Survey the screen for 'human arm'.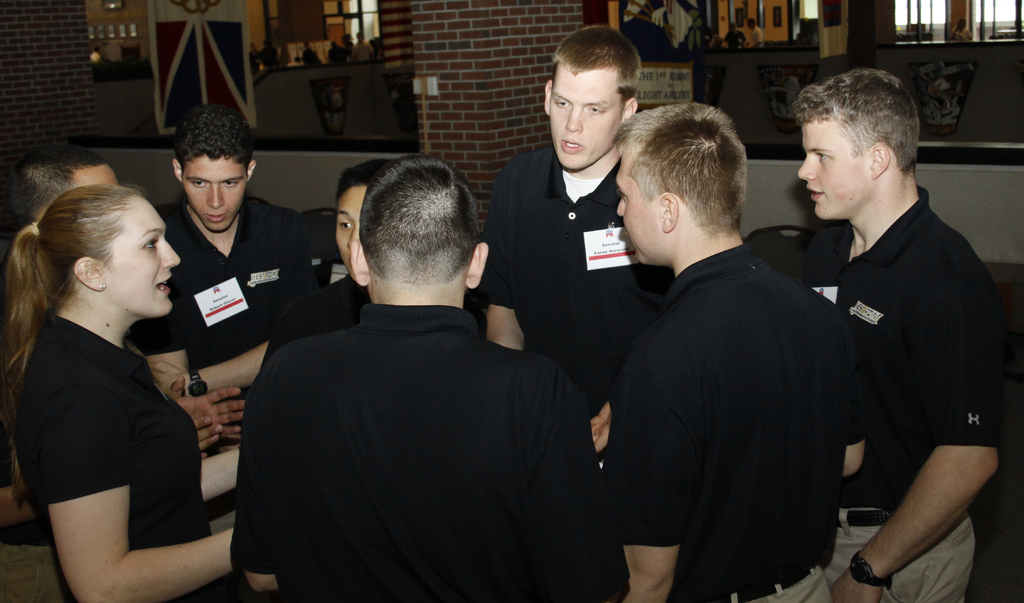
Survey found: (147, 334, 268, 399).
